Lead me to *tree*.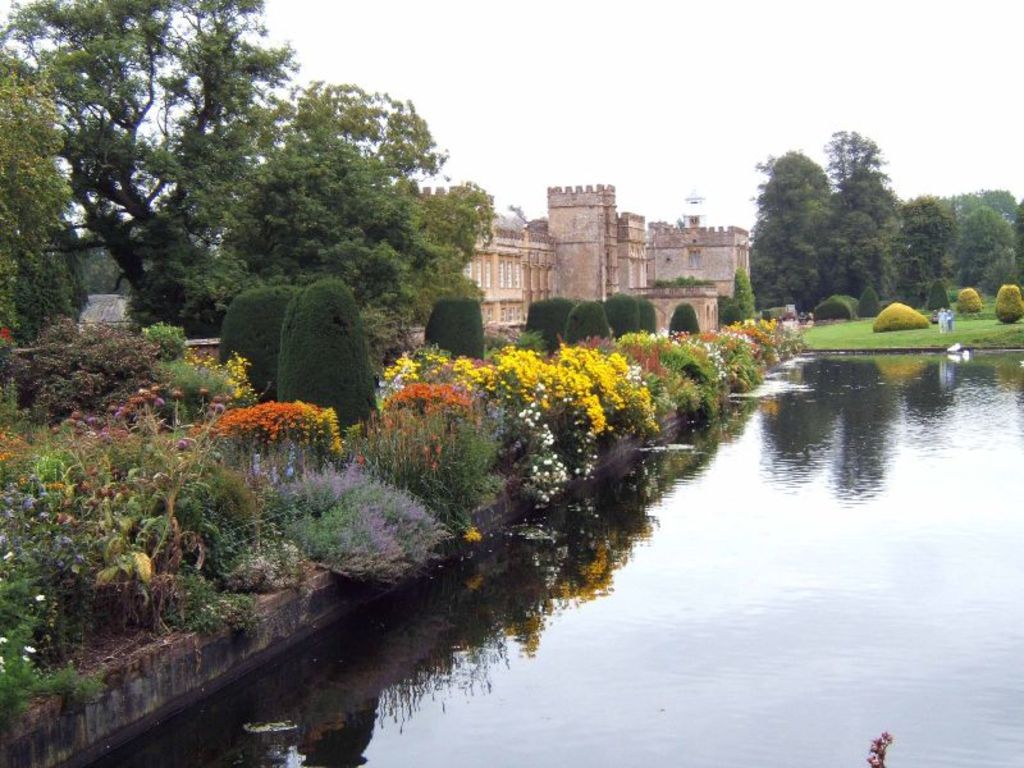
Lead to 276,269,387,438.
